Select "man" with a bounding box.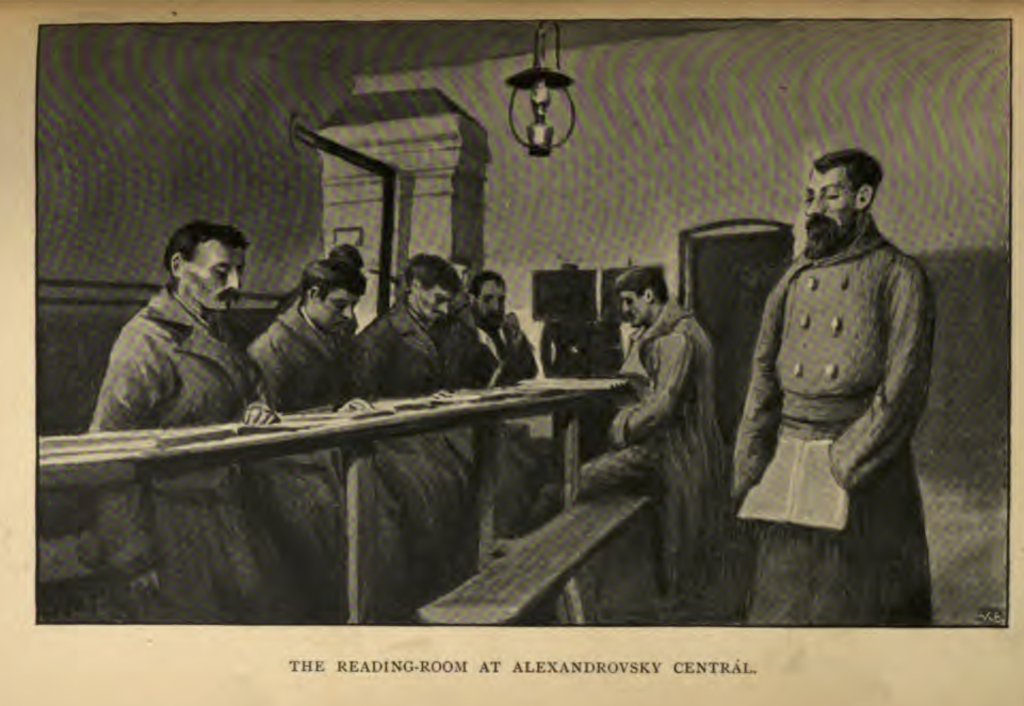
579, 265, 719, 603.
